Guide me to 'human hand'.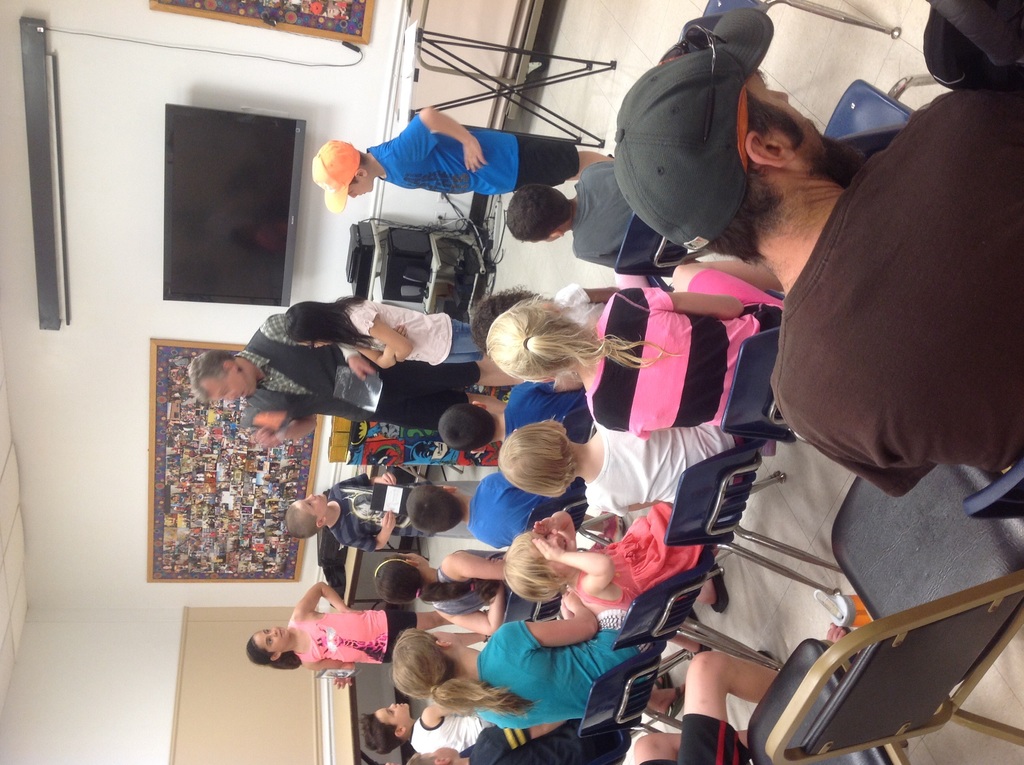
Guidance: (531,533,564,564).
